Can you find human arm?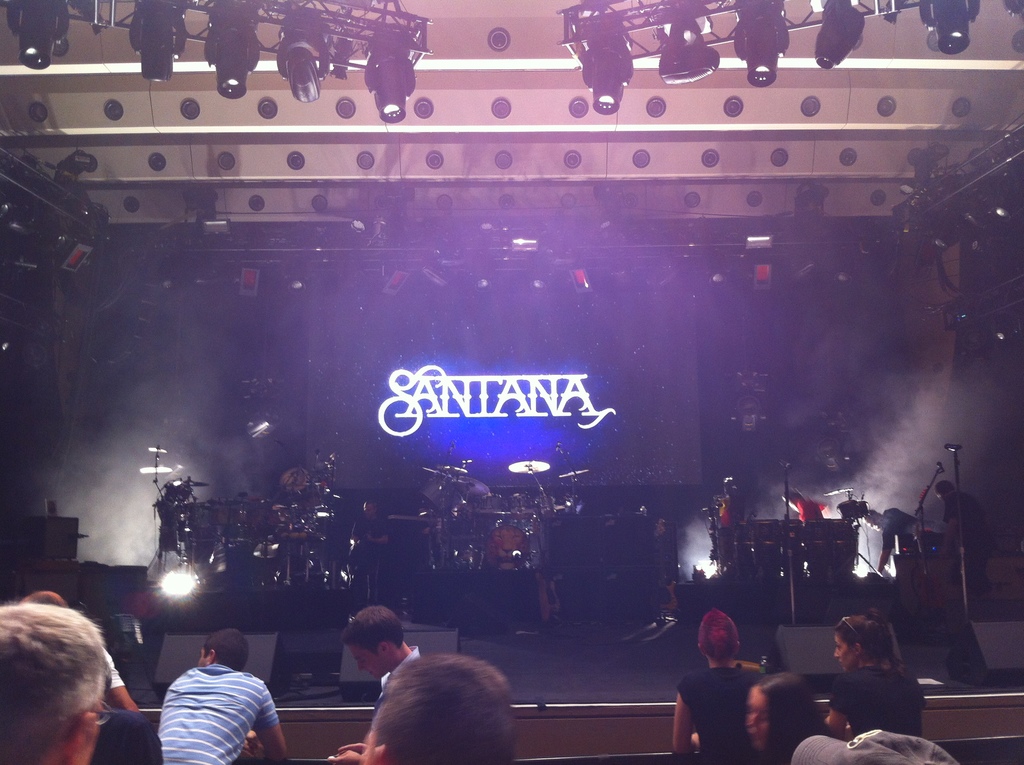
Yes, bounding box: {"left": 234, "top": 676, "right": 290, "bottom": 756}.
